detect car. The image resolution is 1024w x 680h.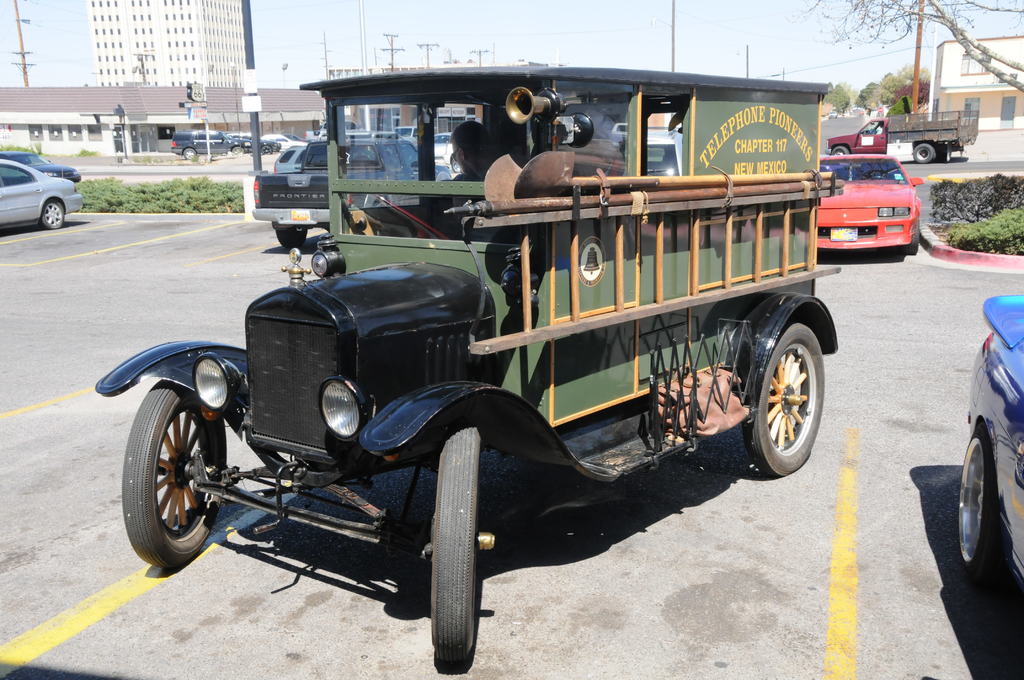
BBox(811, 151, 926, 260).
